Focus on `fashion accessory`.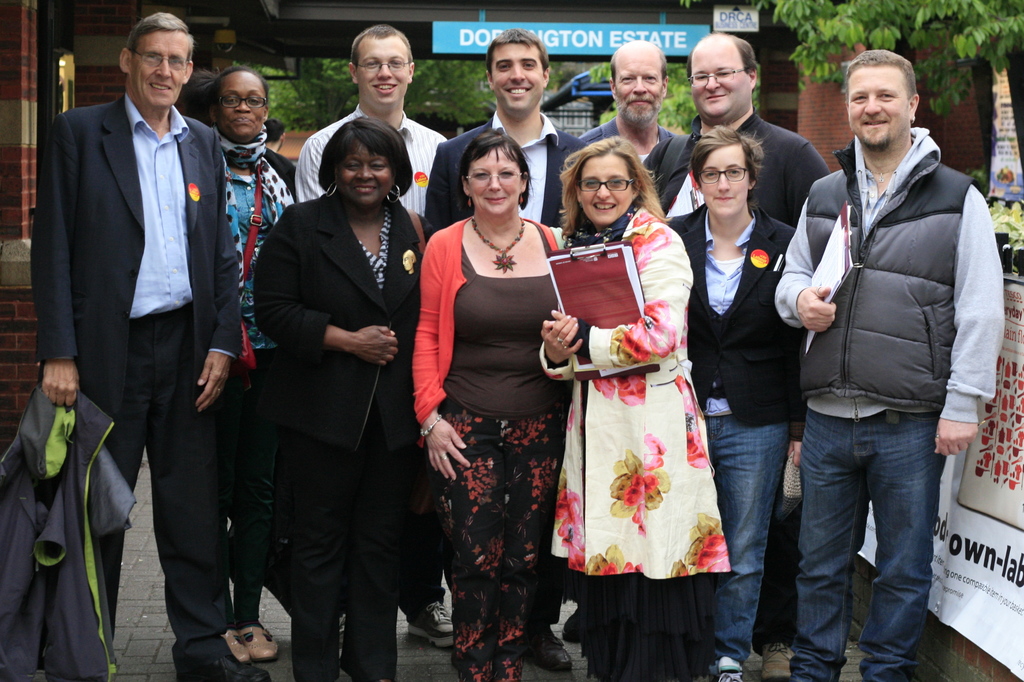
Focused at <box>762,643,794,677</box>.
